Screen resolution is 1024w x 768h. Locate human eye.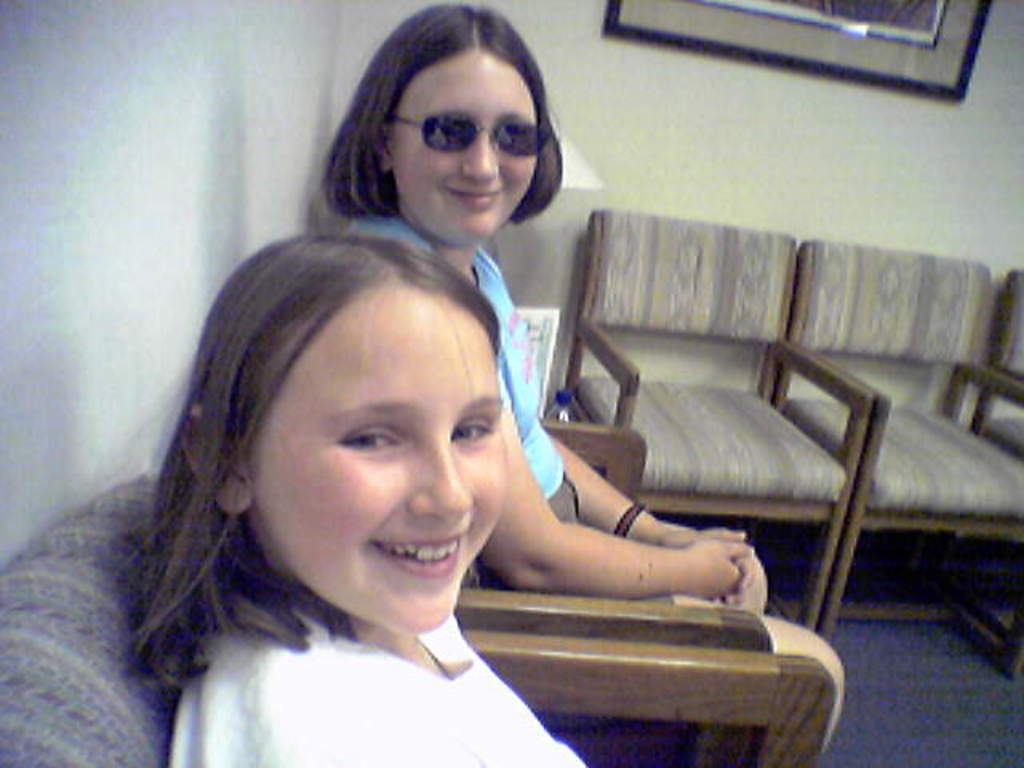
rect(338, 424, 403, 459).
